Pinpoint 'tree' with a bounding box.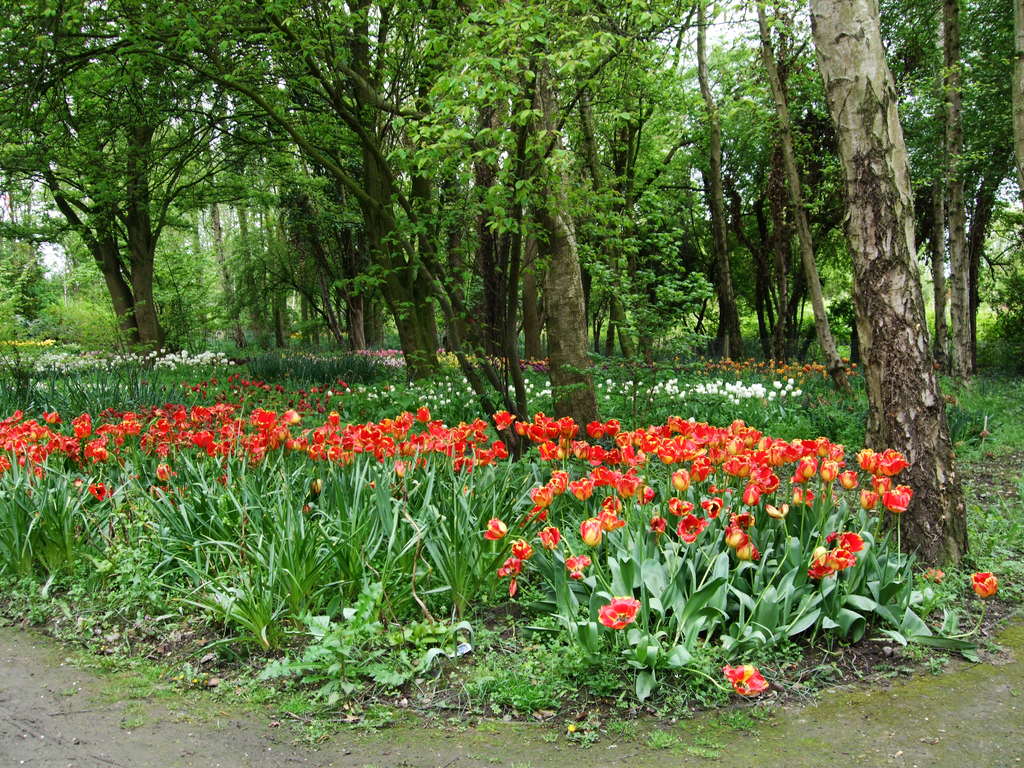
[x1=892, y1=0, x2=1023, y2=387].
